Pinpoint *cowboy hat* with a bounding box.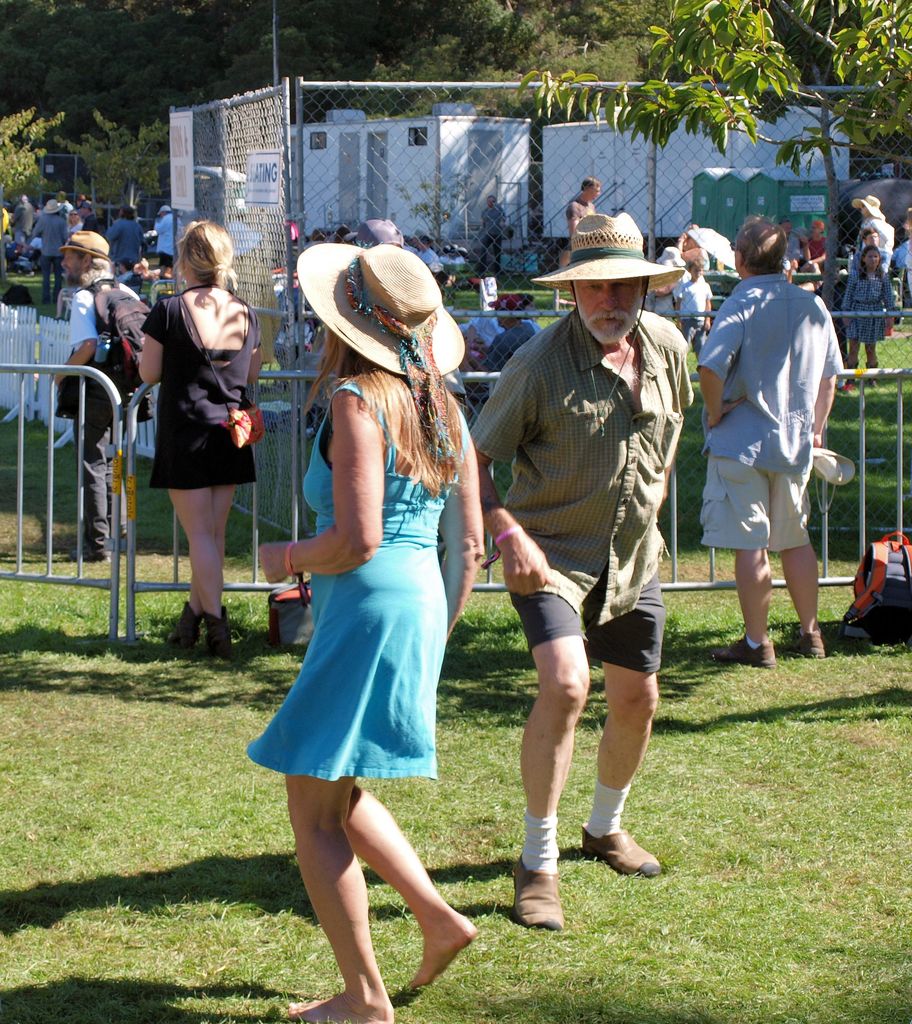
box(43, 197, 68, 213).
